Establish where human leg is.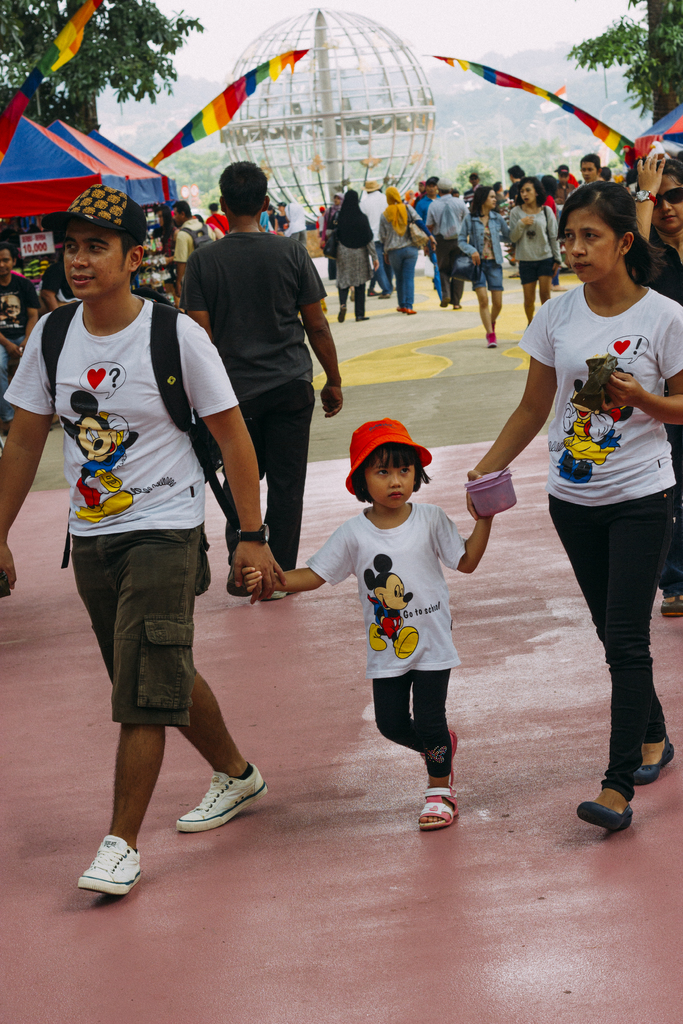
Established at [519,267,533,328].
